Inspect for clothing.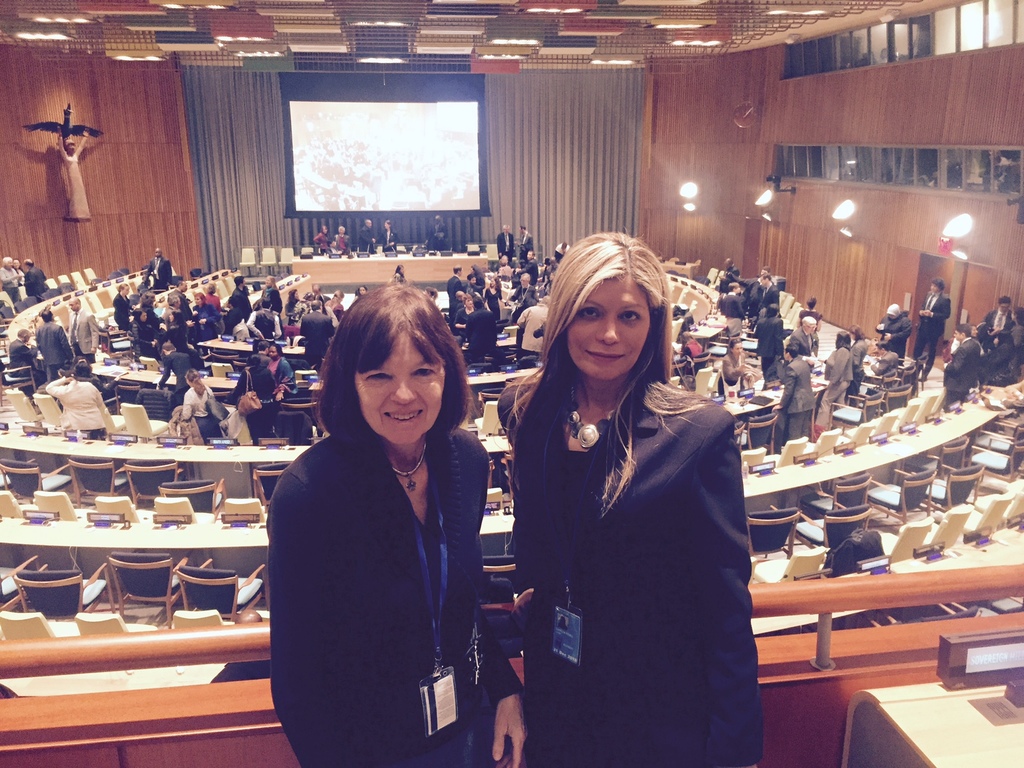
Inspection: <box>981,303,1016,340</box>.
